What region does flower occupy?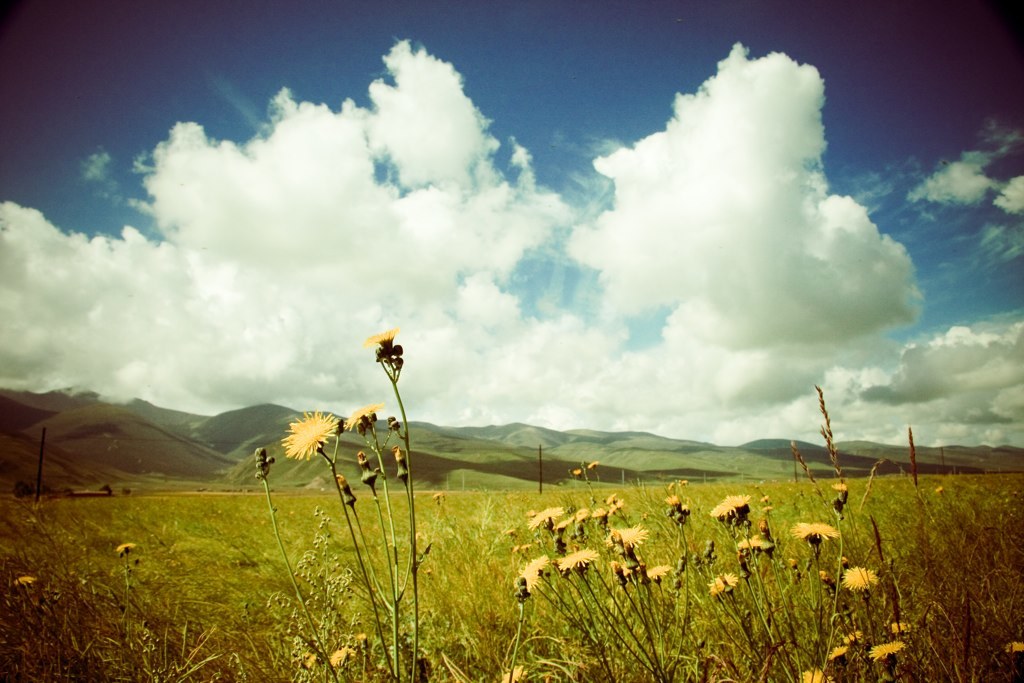
(left=349, top=398, right=398, bottom=431).
